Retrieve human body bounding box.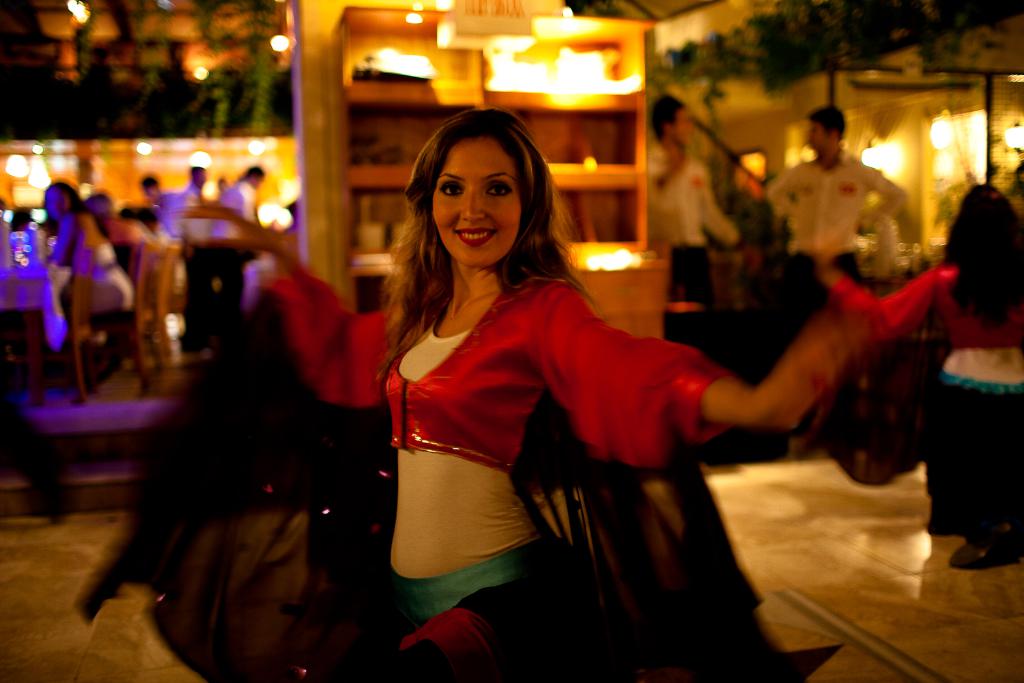
Bounding box: (644,143,743,354).
